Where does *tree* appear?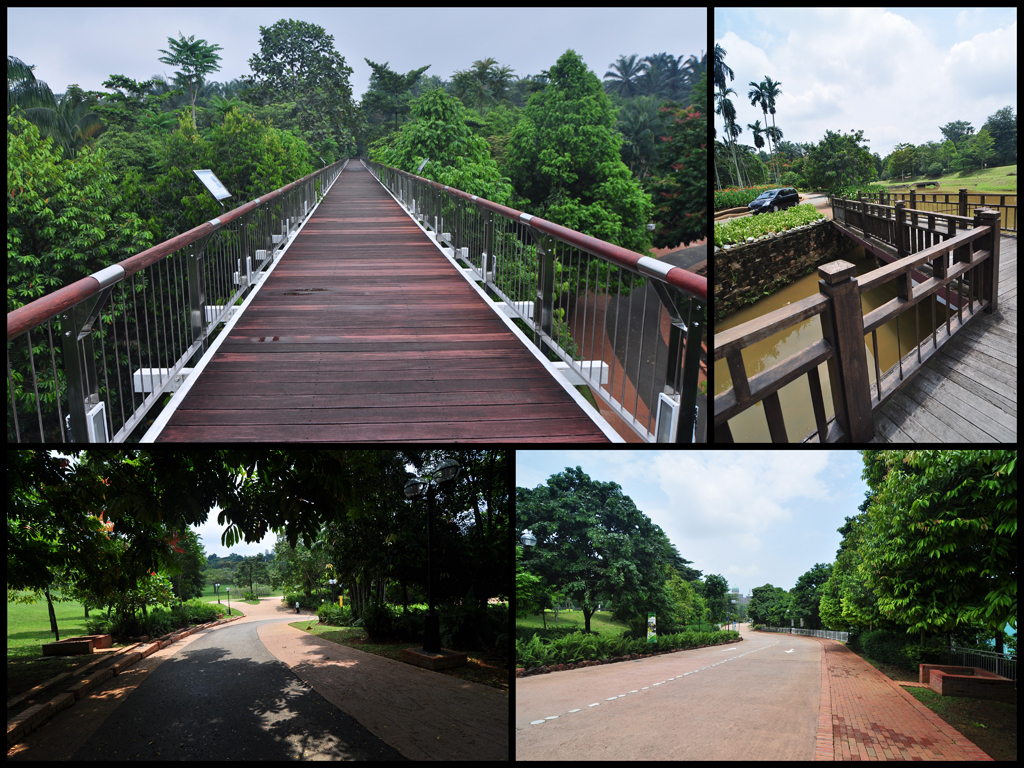
Appears at (615,473,690,613).
